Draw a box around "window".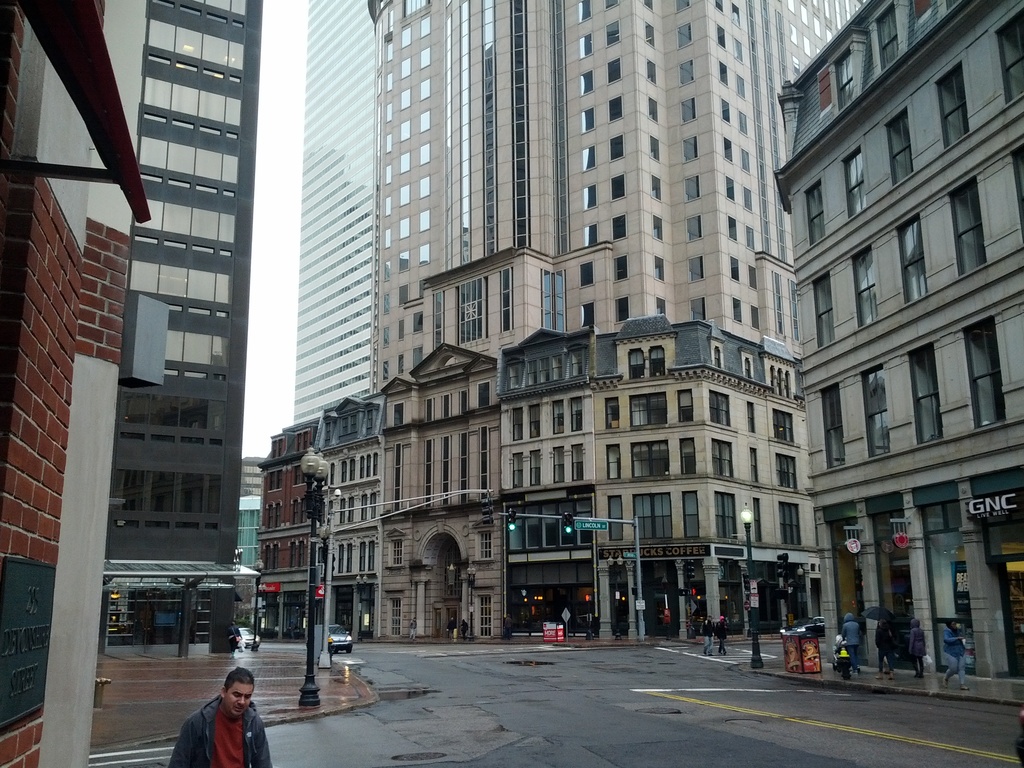
579,31,595,57.
